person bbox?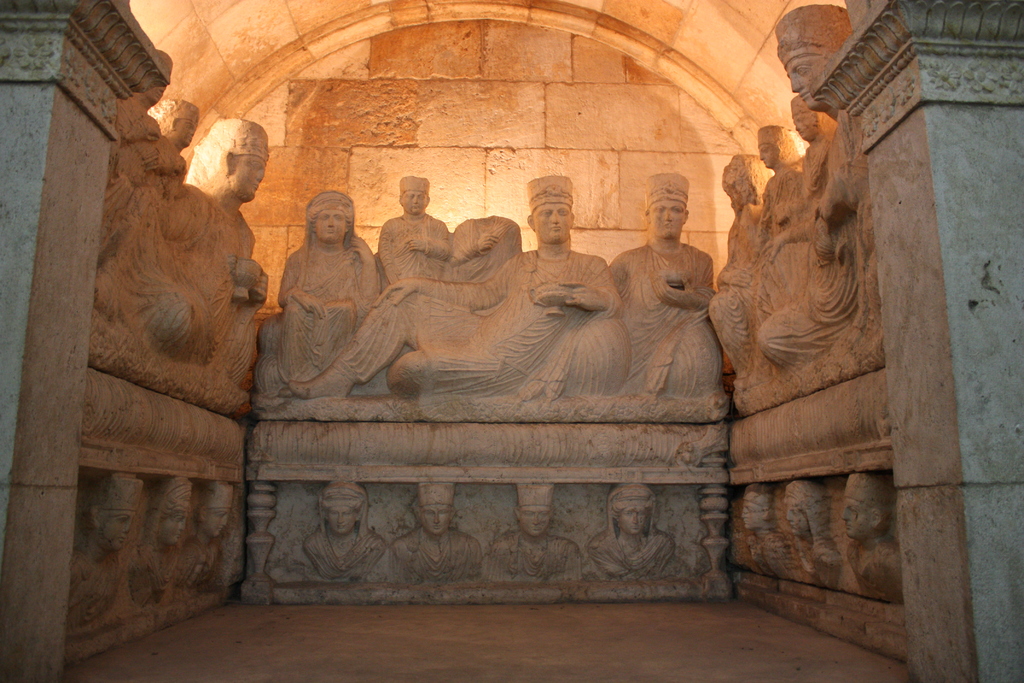
(x1=744, y1=481, x2=793, y2=572)
